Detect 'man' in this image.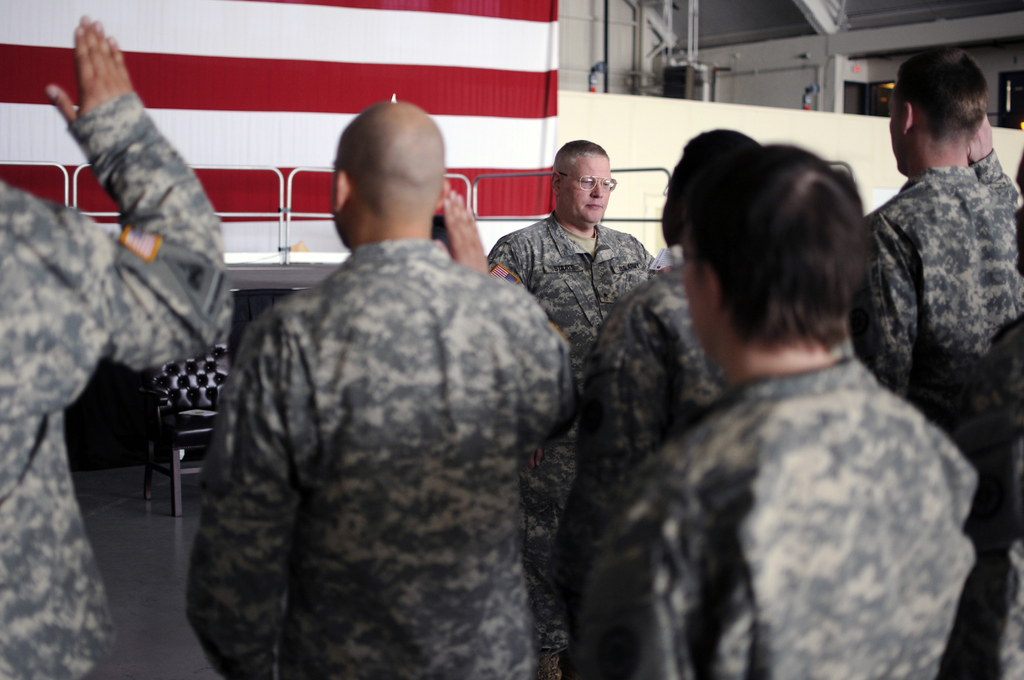
Detection: x1=594 y1=145 x2=976 y2=679.
